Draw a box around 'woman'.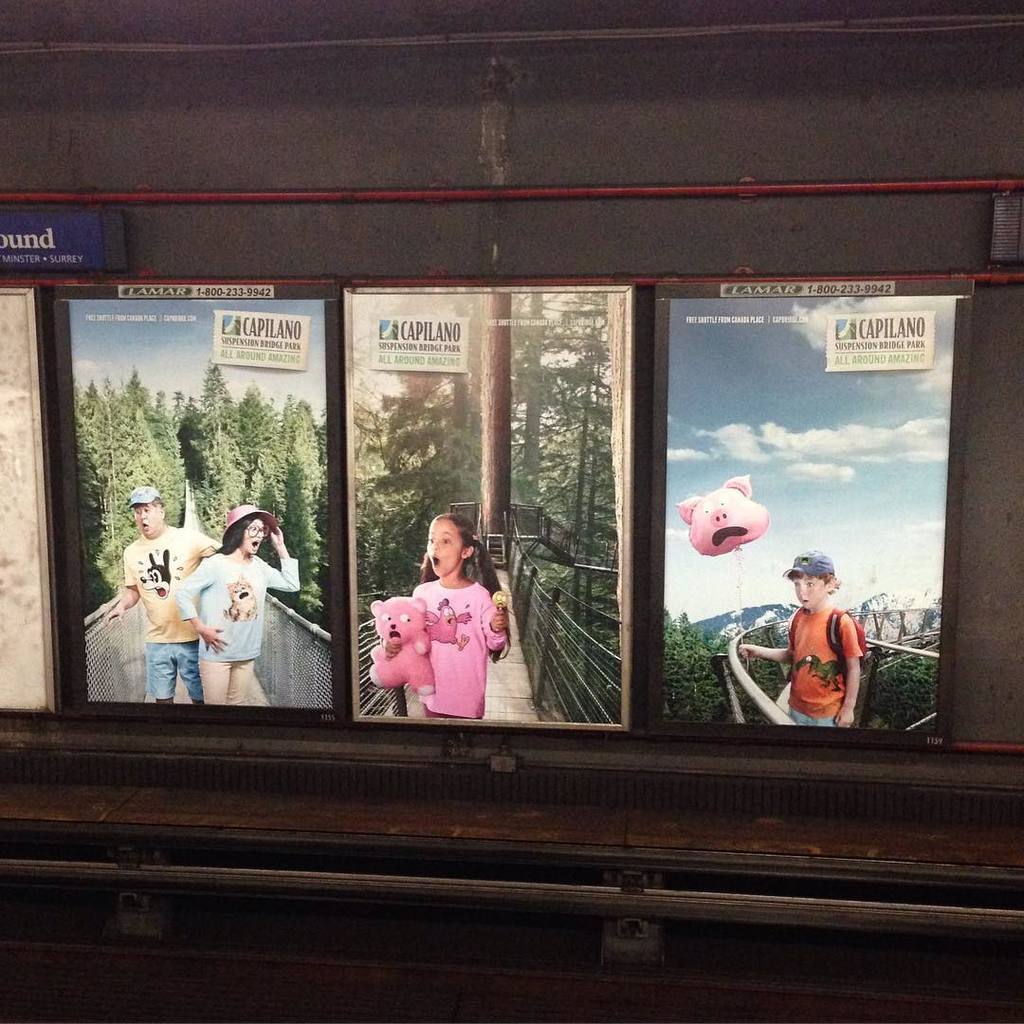
(373, 509, 522, 725).
